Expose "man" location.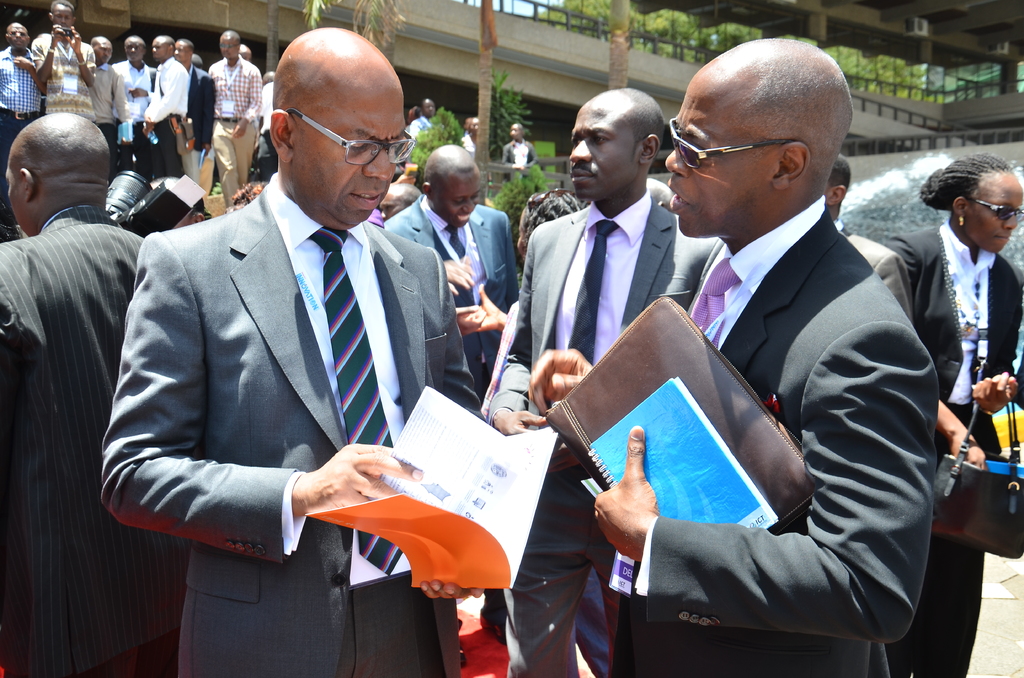
Exposed at {"x1": 101, "y1": 26, "x2": 487, "y2": 677}.
